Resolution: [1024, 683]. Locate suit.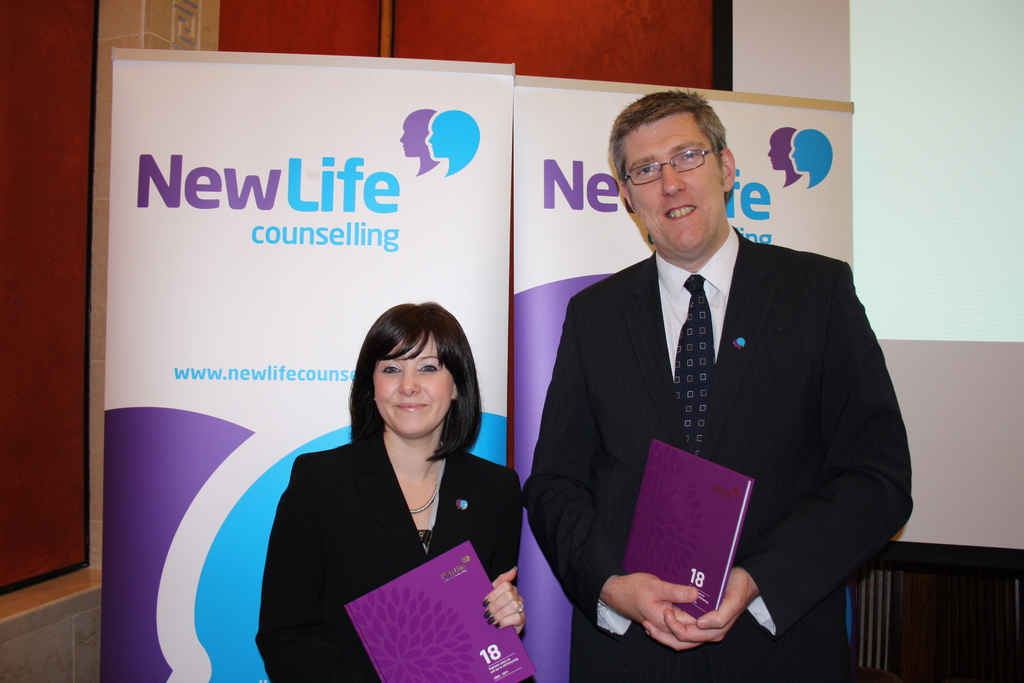
select_region(527, 155, 906, 666).
